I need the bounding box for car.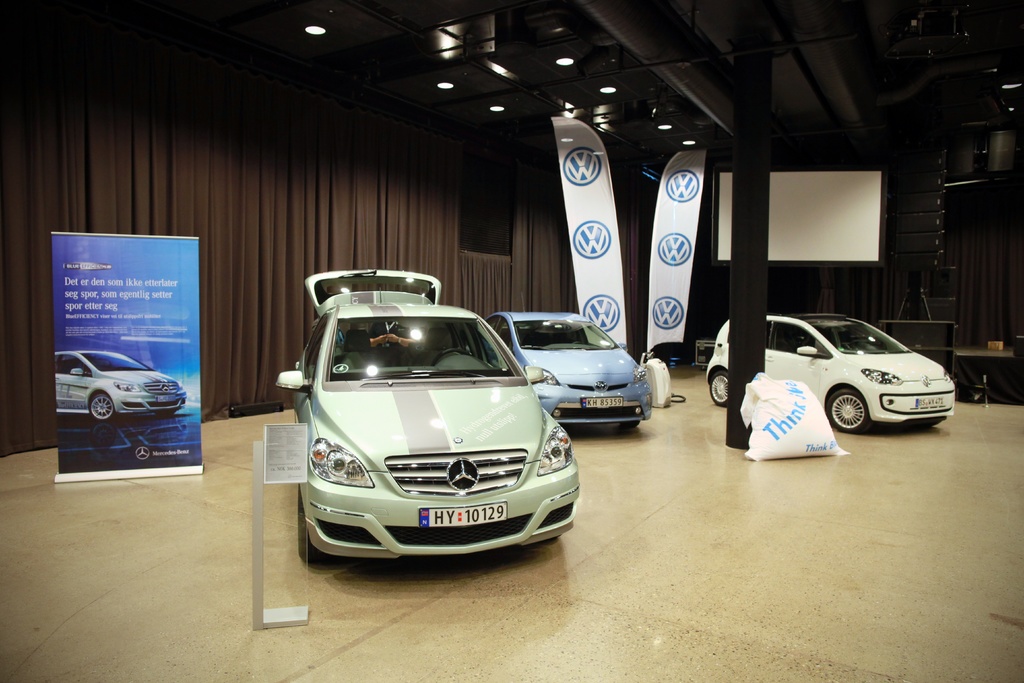
Here it is: rect(488, 293, 653, 431).
